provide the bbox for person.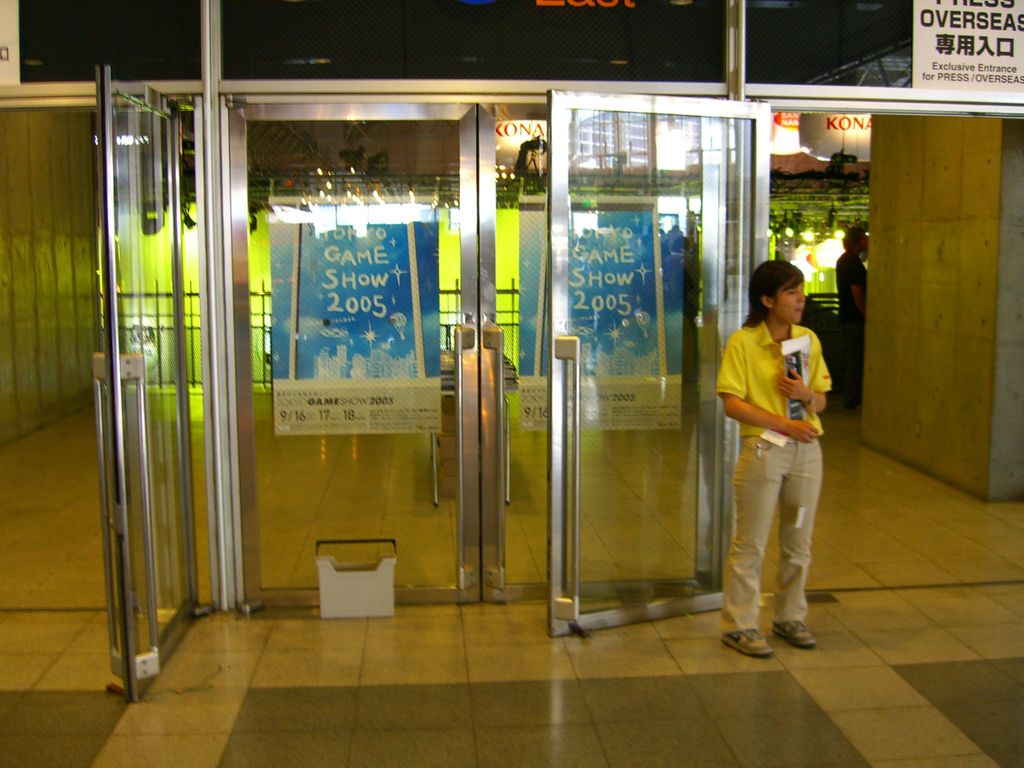
(left=834, top=220, right=867, bottom=409).
